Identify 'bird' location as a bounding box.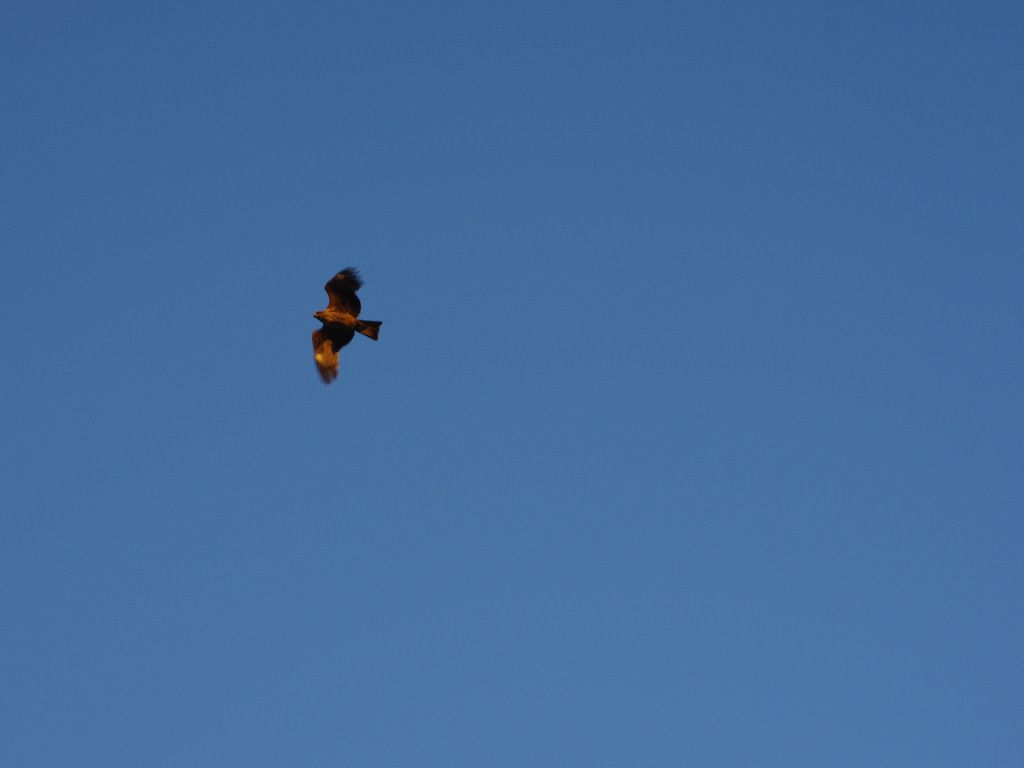
box(297, 278, 382, 380).
